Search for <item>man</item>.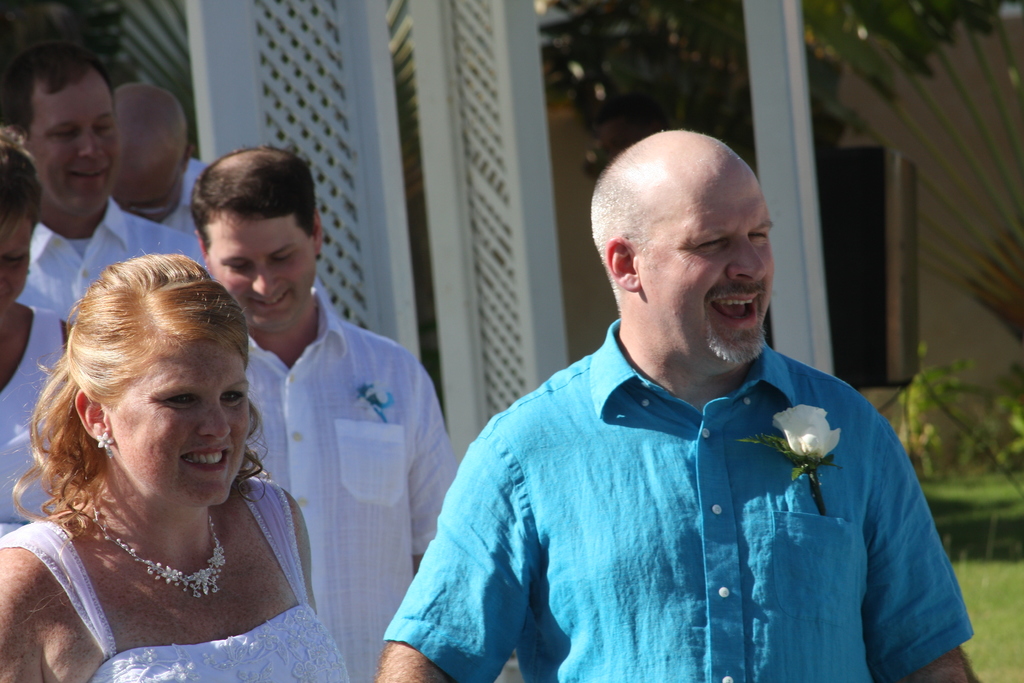
Found at (left=367, top=122, right=983, bottom=682).
